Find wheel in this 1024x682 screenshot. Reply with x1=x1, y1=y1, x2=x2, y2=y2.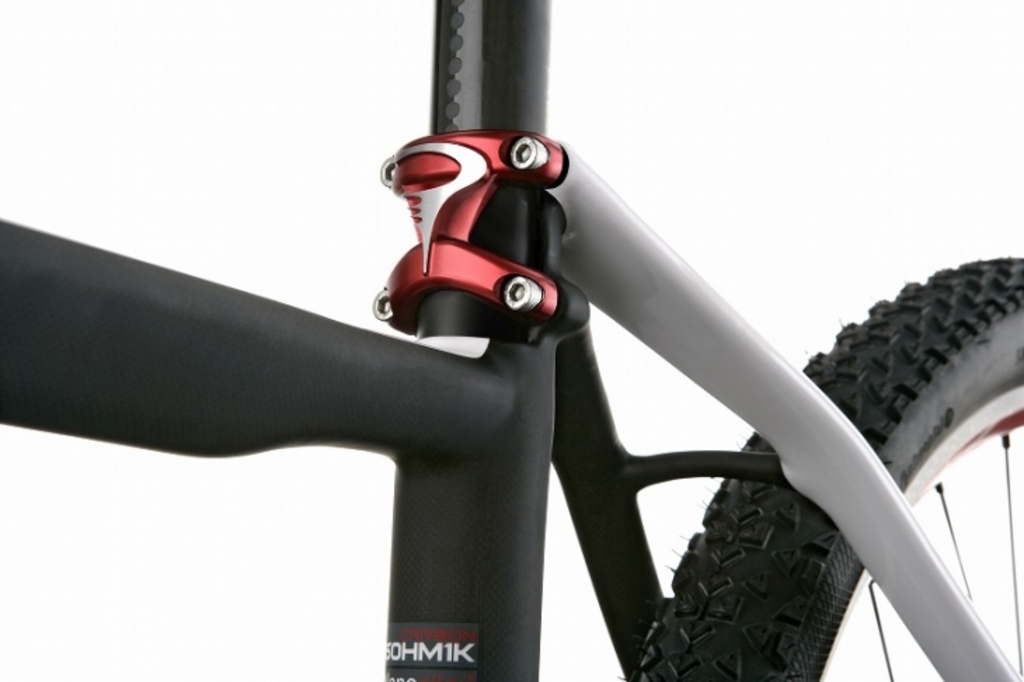
x1=623, y1=258, x2=1023, y2=681.
